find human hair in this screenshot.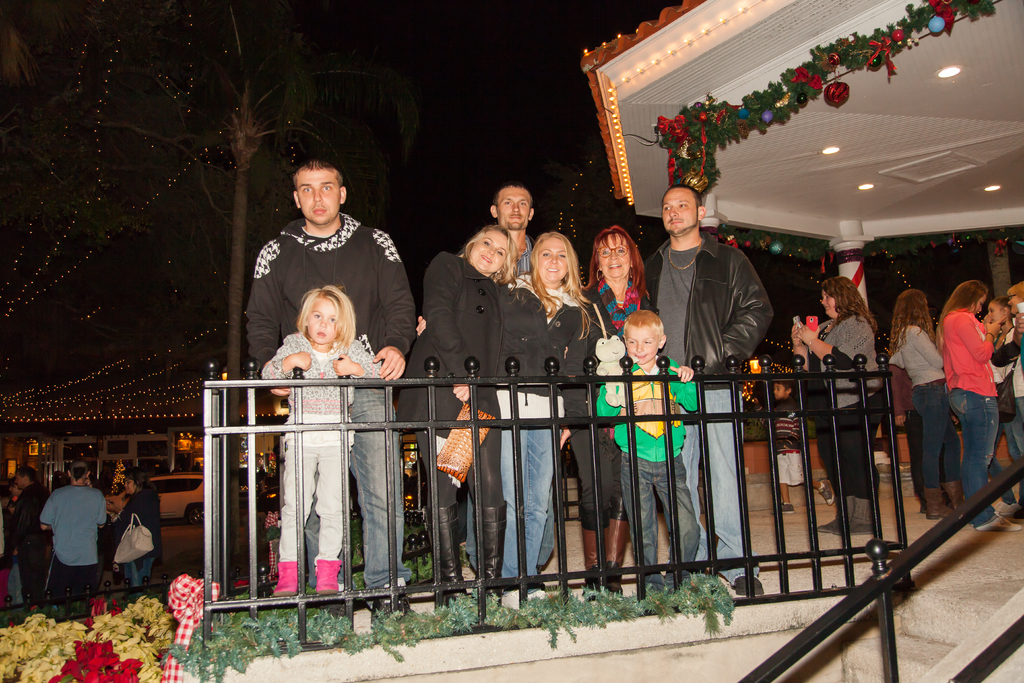
The bounding box for human hair is <box>935,276,990,354</box>.
